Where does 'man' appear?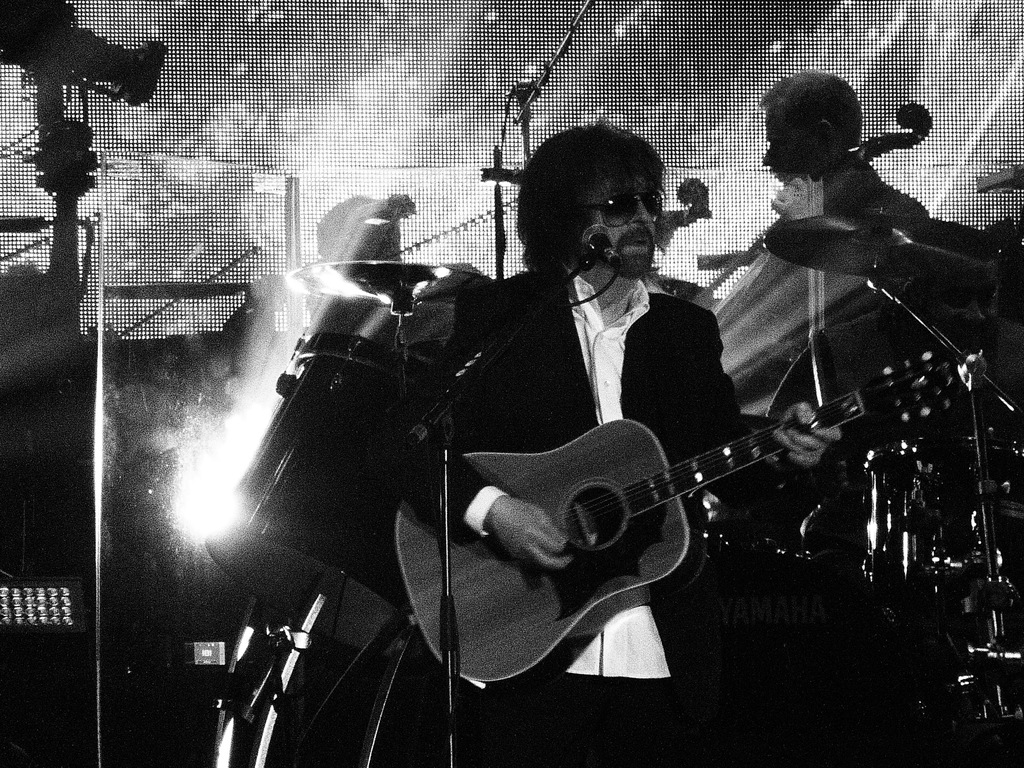
Appears at locate(362, 121, 848, 767).
